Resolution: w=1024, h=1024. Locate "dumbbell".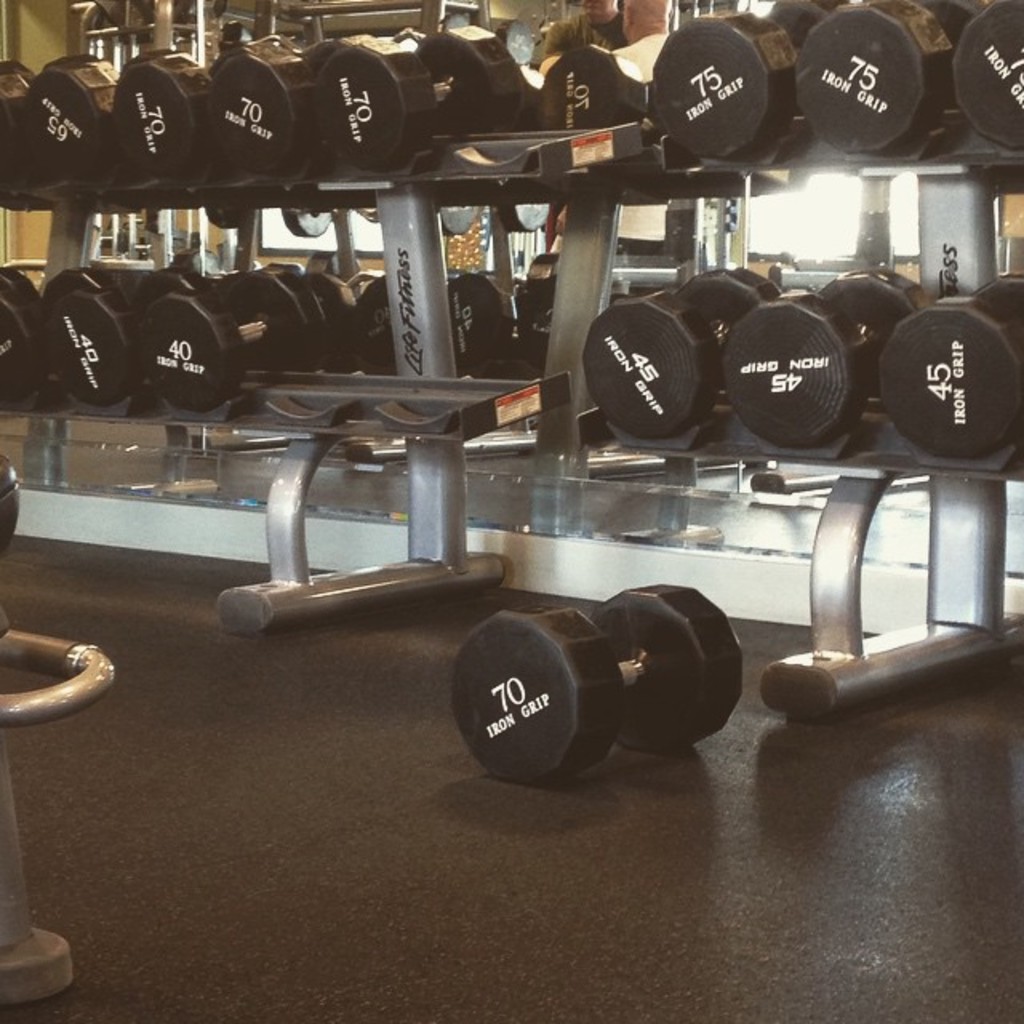
<region>792, 0, 992, 155</region>.
